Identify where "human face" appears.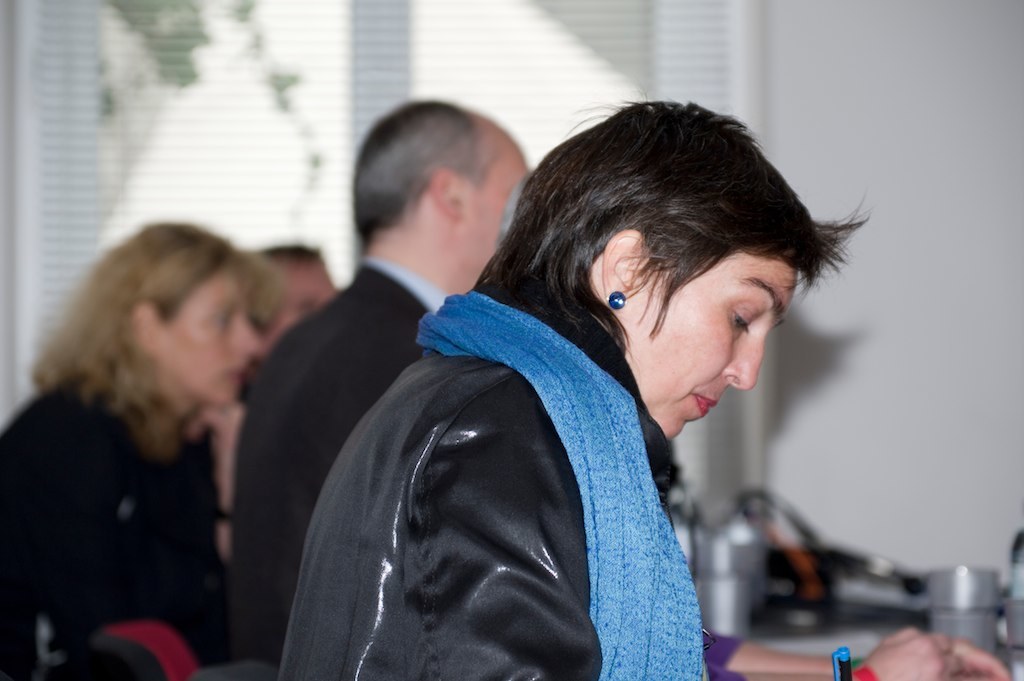
Appears at [638,252,807,436].
